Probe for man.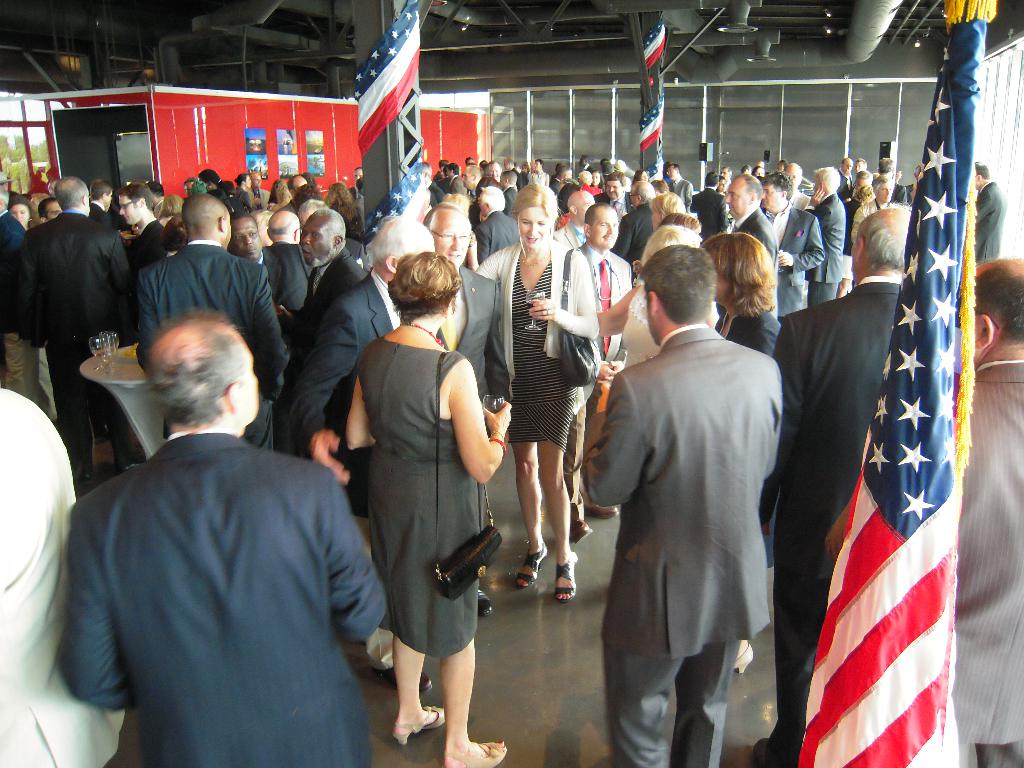
Probe result: [left=479, top=184, right=524, bottom=268].
